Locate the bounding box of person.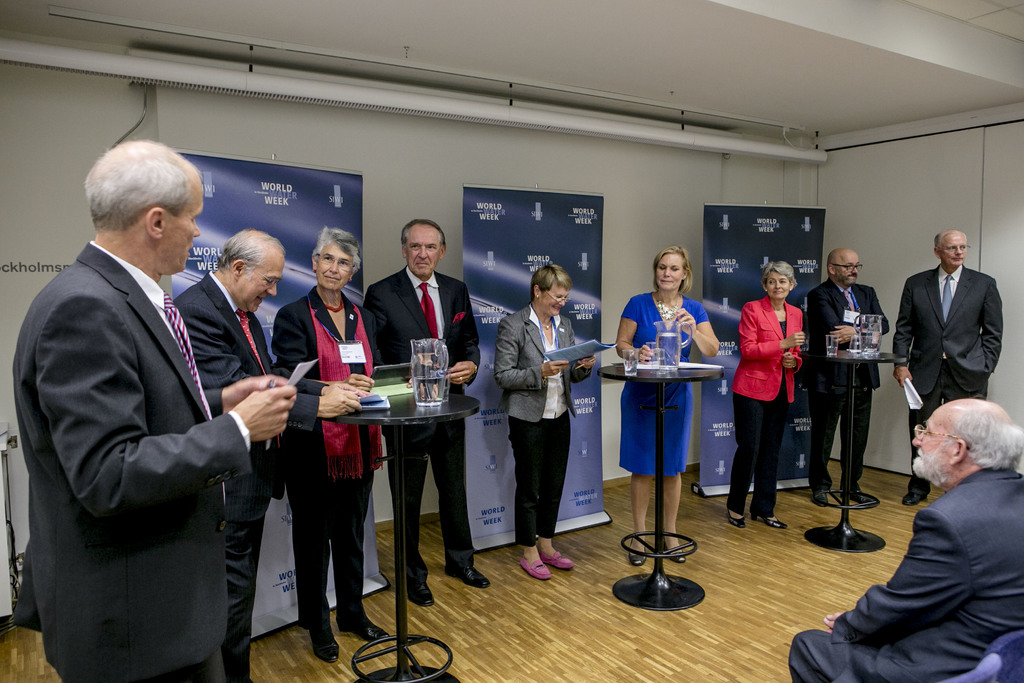
Bounding box: bbox(269, 225, 401, 659).
